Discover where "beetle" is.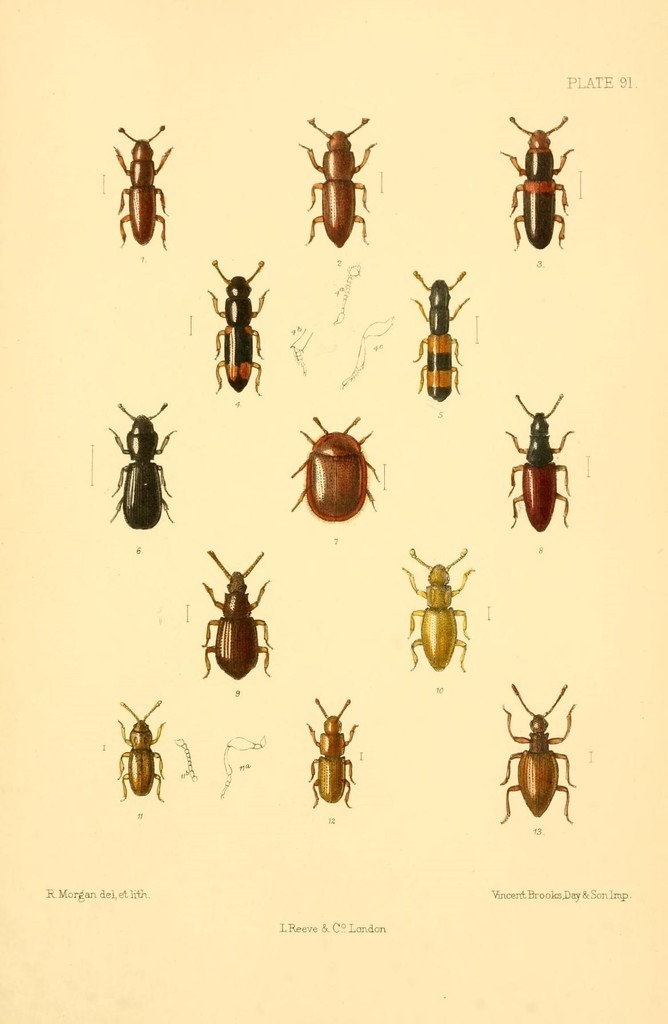
Discovered at (x1=288, y1=414, x2=370, y2=526).
